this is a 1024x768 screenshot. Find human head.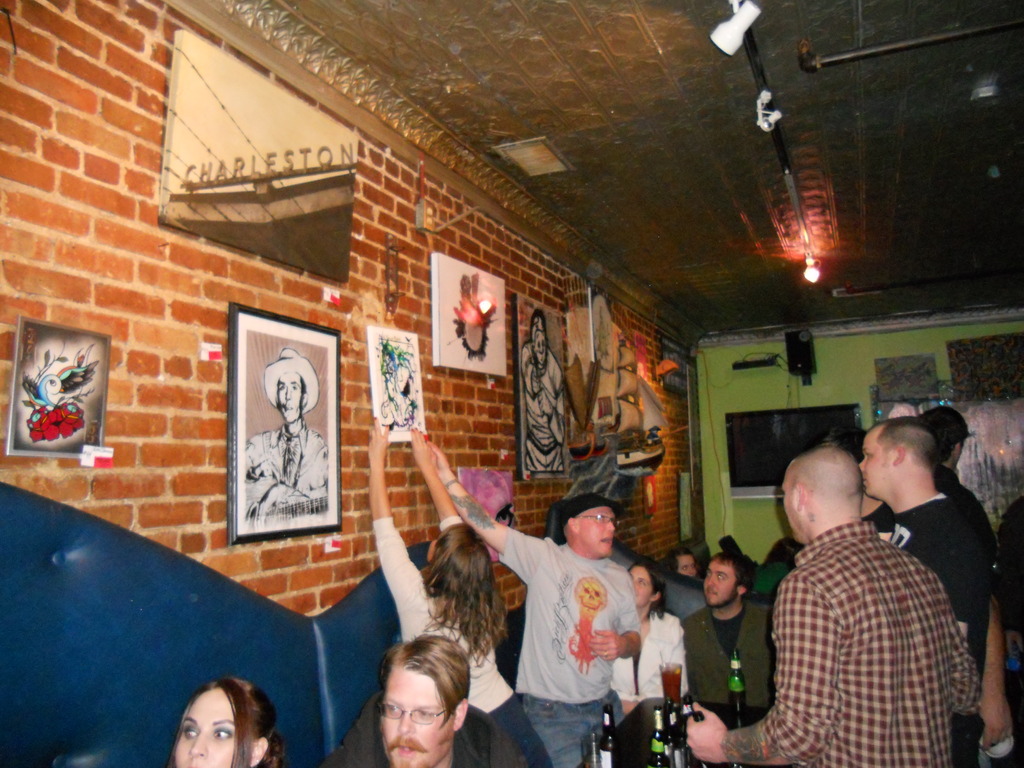
Bounding box: (left=858, top=414, right=947, bottom=504).
